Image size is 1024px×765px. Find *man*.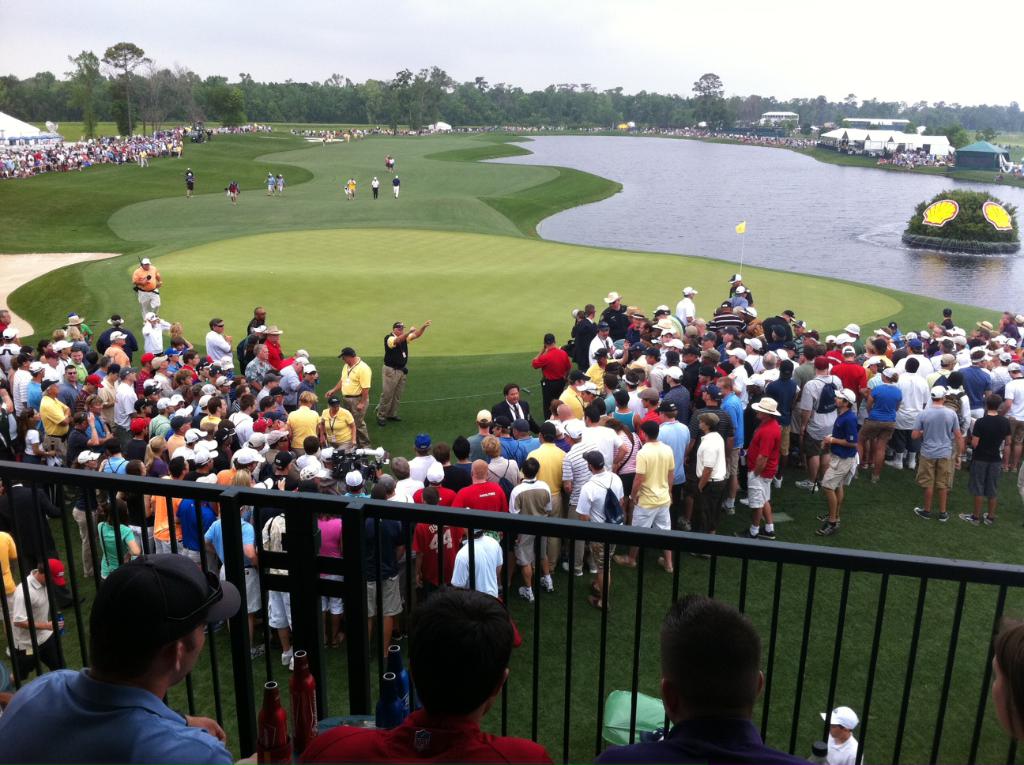
(394, 454, 432, 501).
